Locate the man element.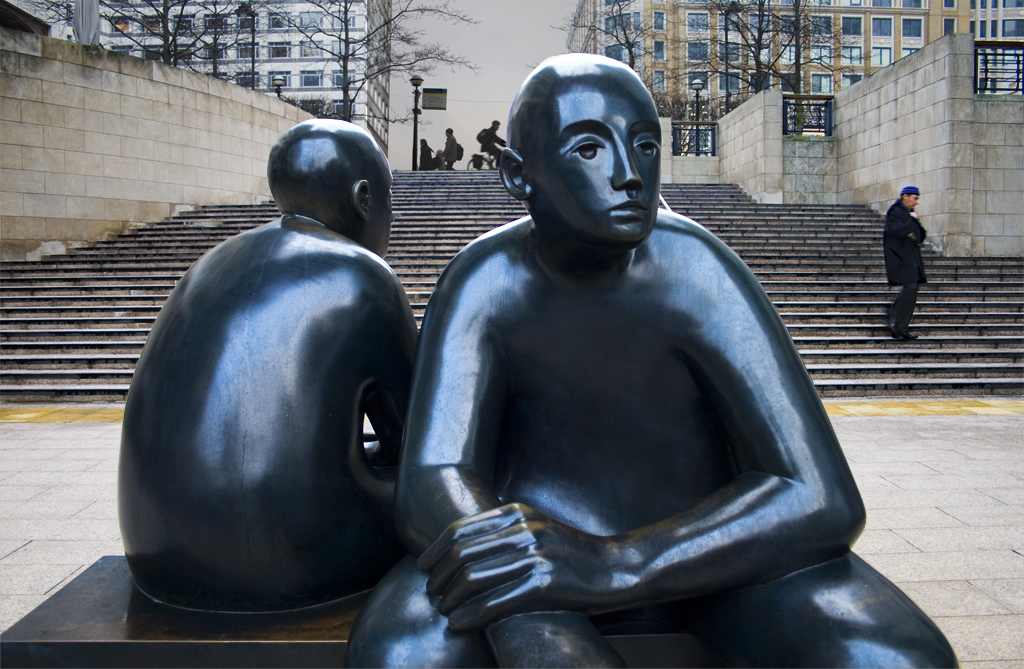
Element bbox: pyautogui.locateOnScreen(345, 58, 961, 668).
